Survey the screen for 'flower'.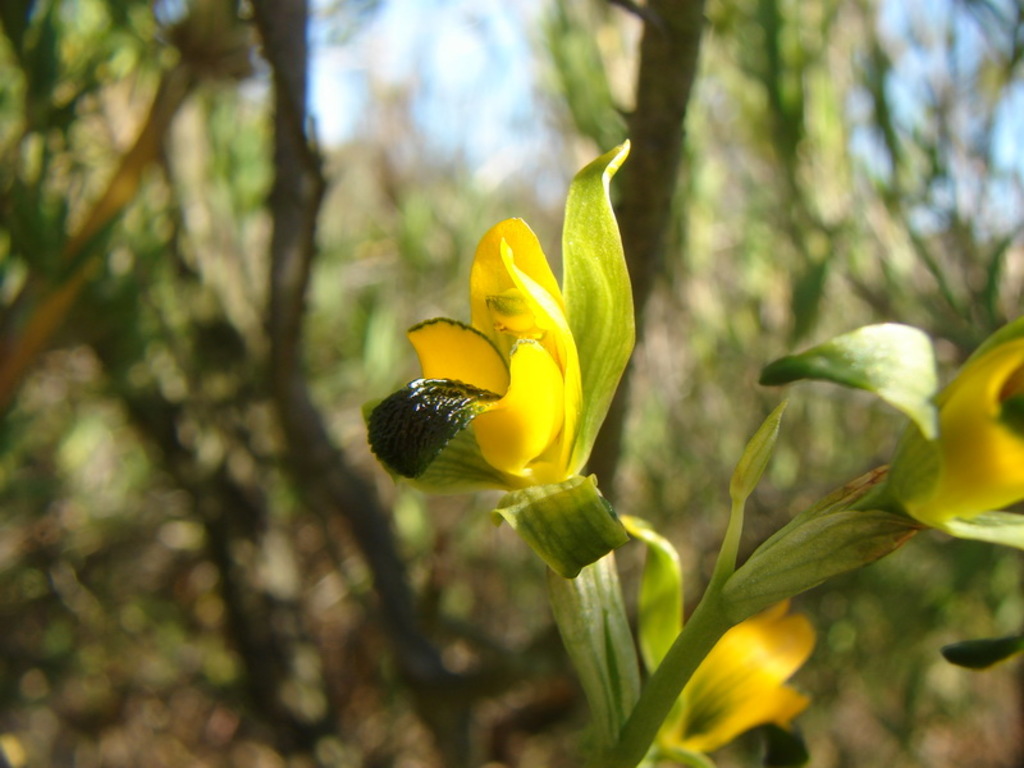
Survey found: (371,193,639,508).
